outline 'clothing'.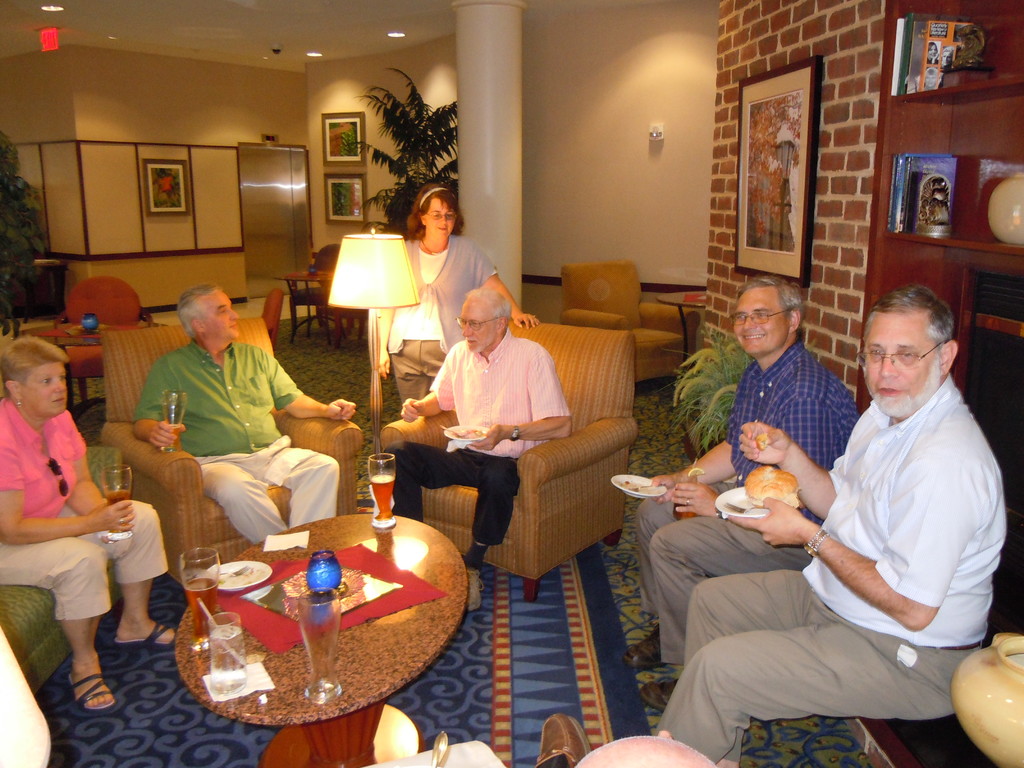
Outline: pyautogui.locateOnScreen(122, 328, 337, 536).
